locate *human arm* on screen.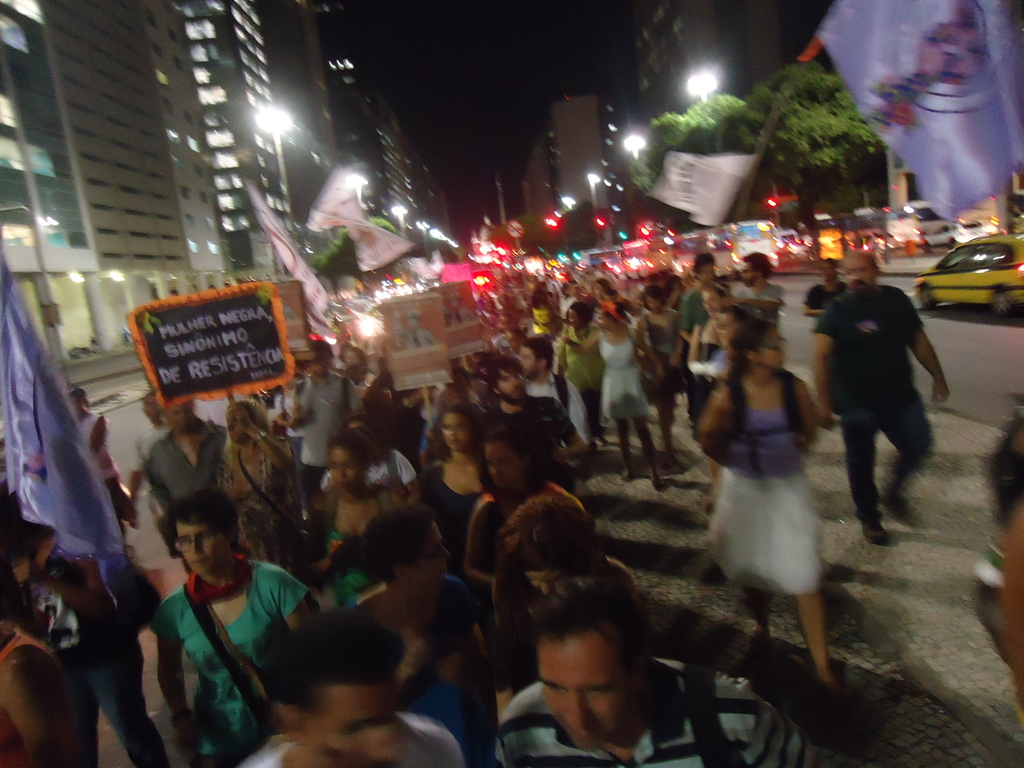
On screen at select_region(682, 320, 726, 378).
